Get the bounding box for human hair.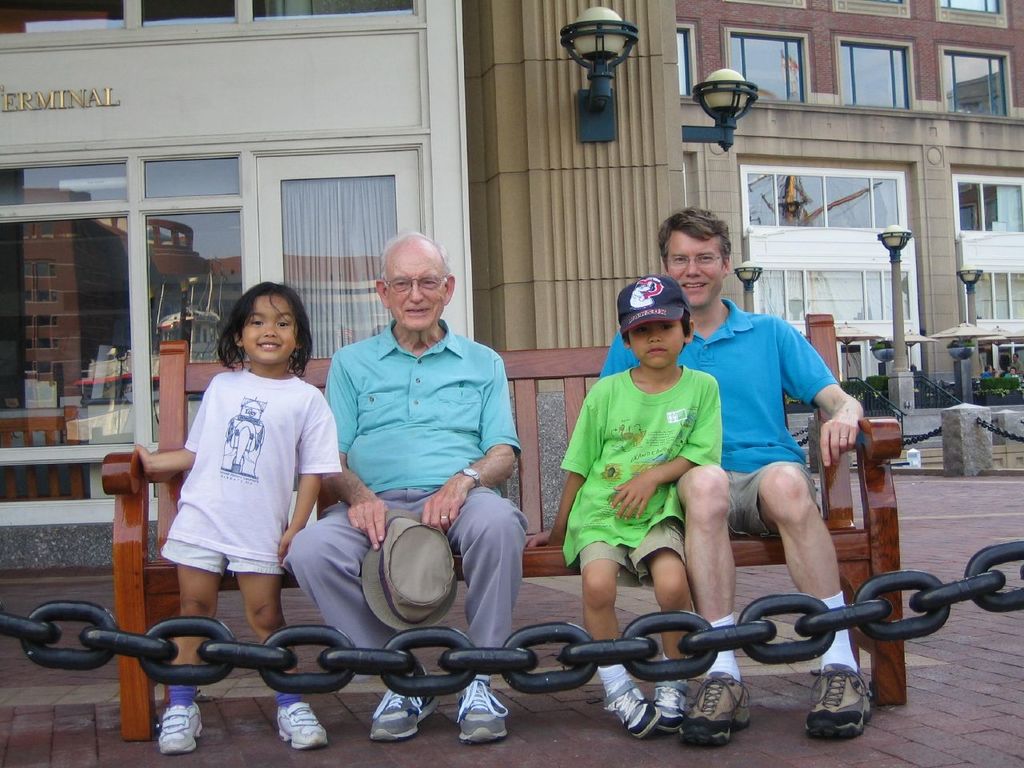
658:206:734:268.
